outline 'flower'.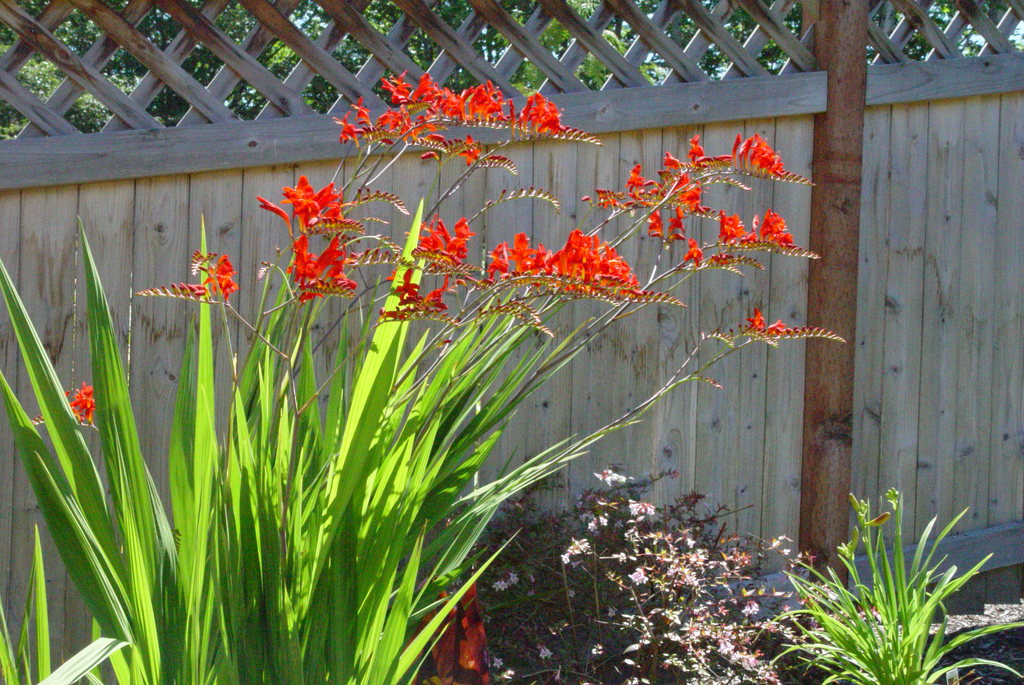
Outline: l=493, t=582, r=499, b=590.
